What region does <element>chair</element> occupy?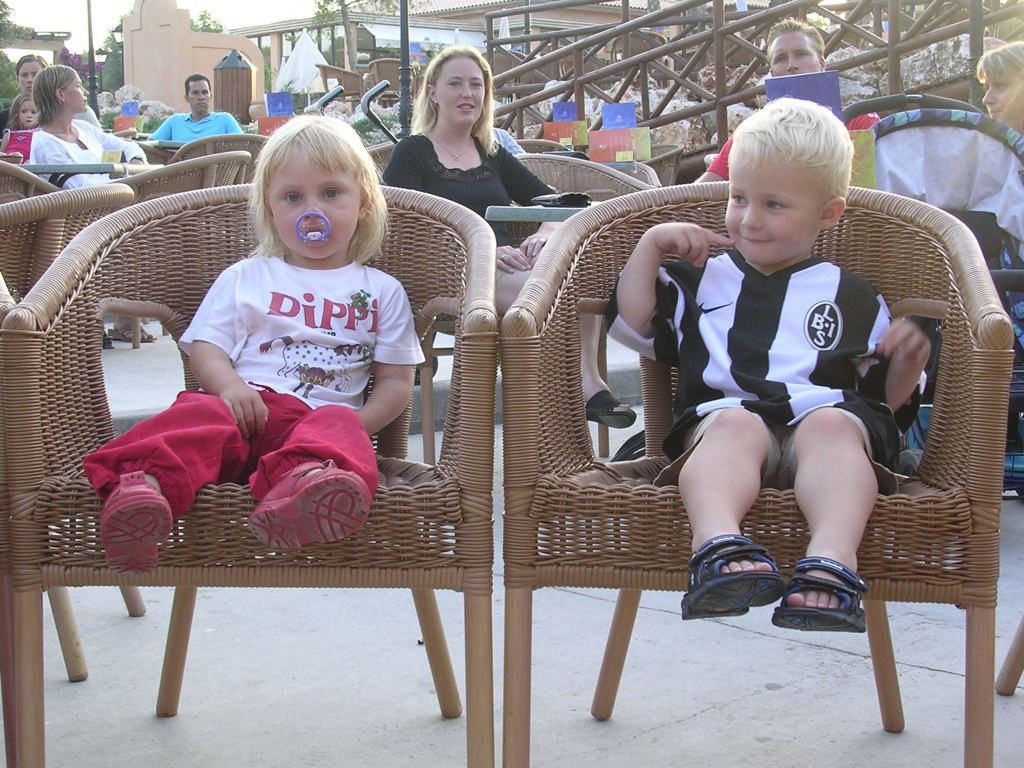
<region>165, 132, 269, 185</region>.
